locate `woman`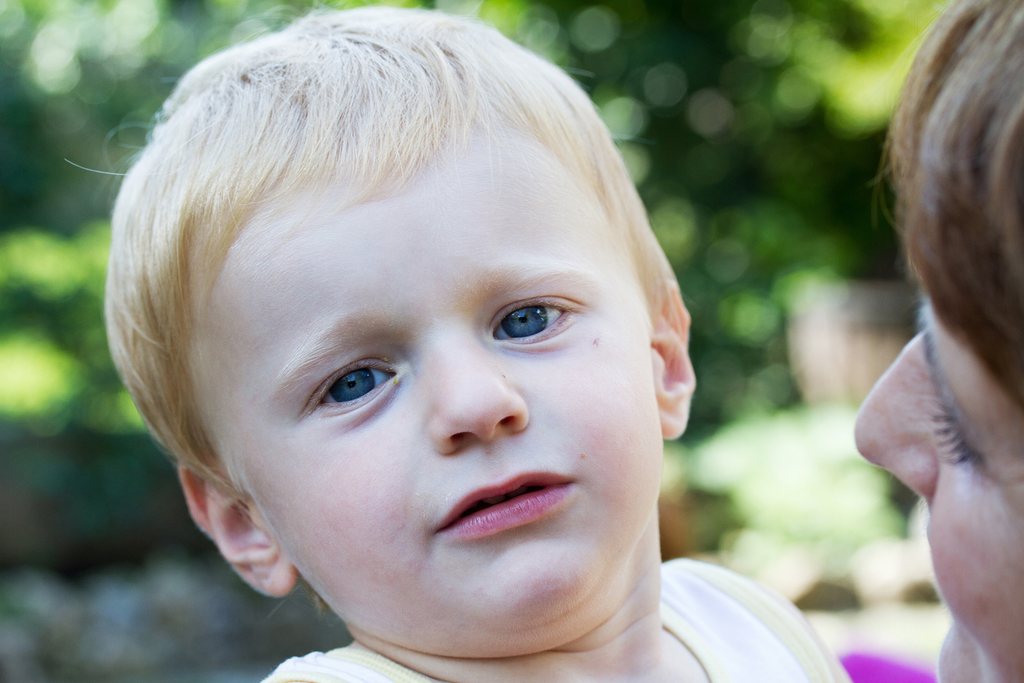
834:0:1023:671
